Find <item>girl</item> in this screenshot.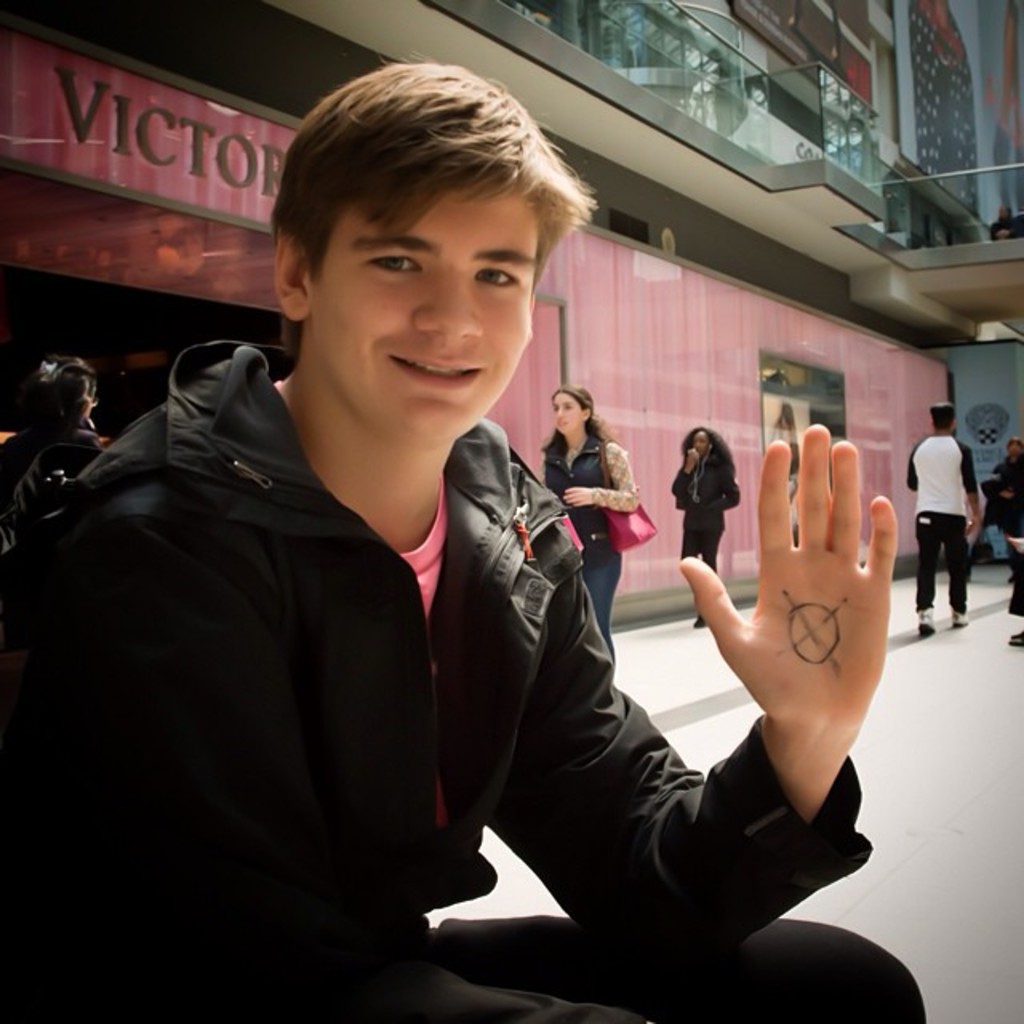
The bounding box for <item>girl</item> is box=[538, 374, 648, 661].
